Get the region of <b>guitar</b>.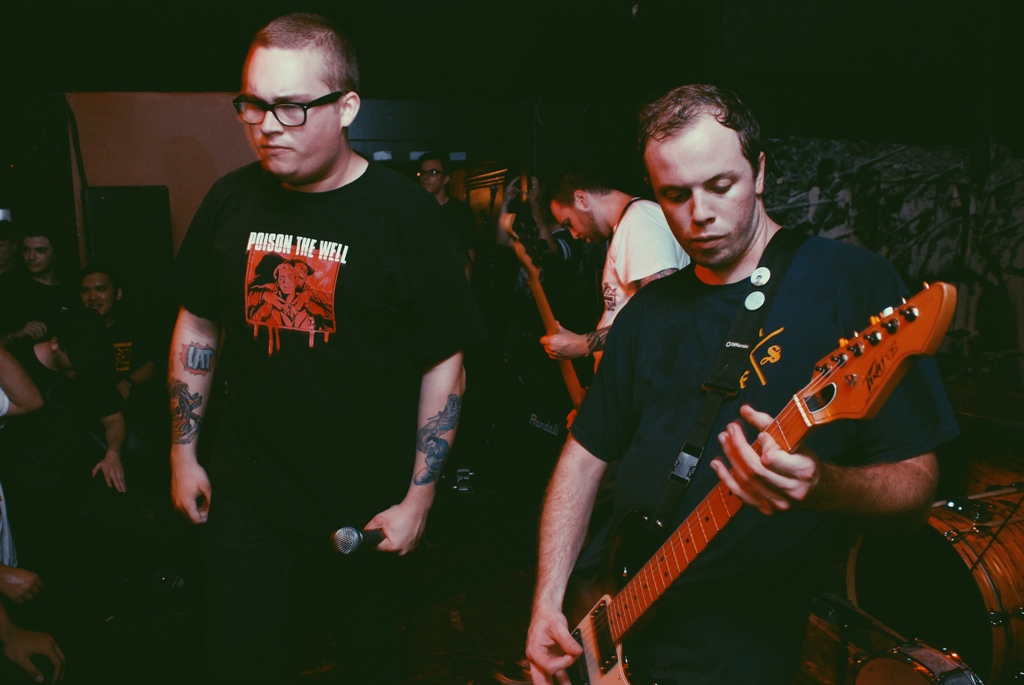
select_region(508, 271, 968, 684).
